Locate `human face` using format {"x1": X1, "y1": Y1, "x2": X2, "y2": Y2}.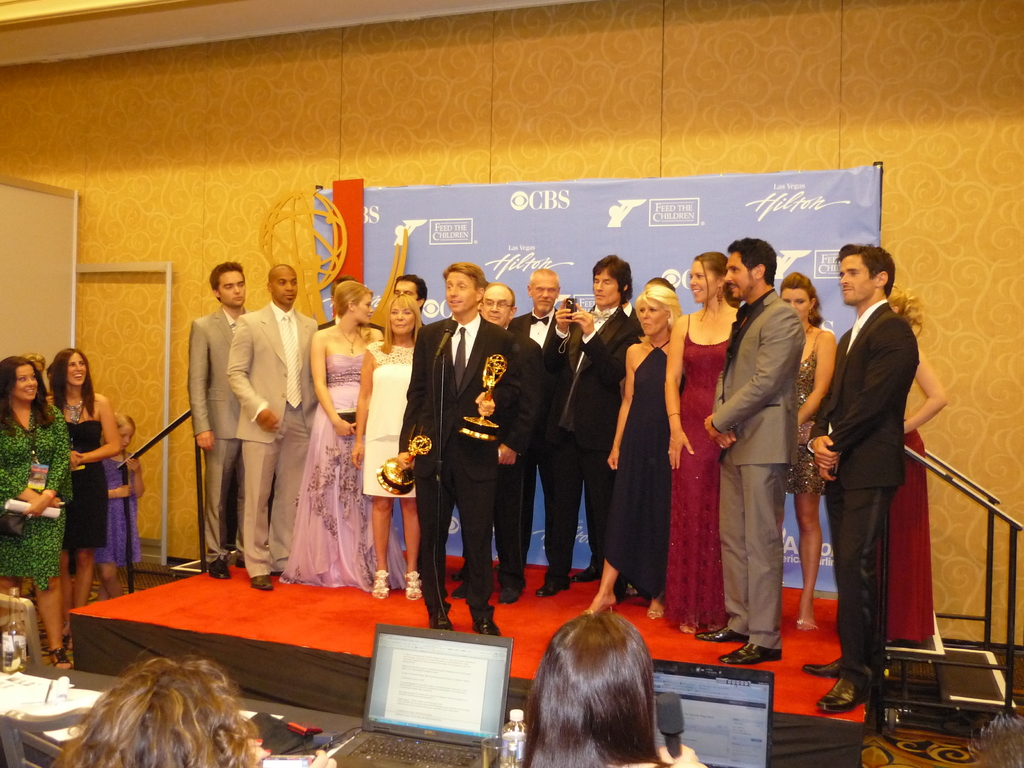
{"x1": 840, "y1": 254, "x2": 865, "y2": 303}.
